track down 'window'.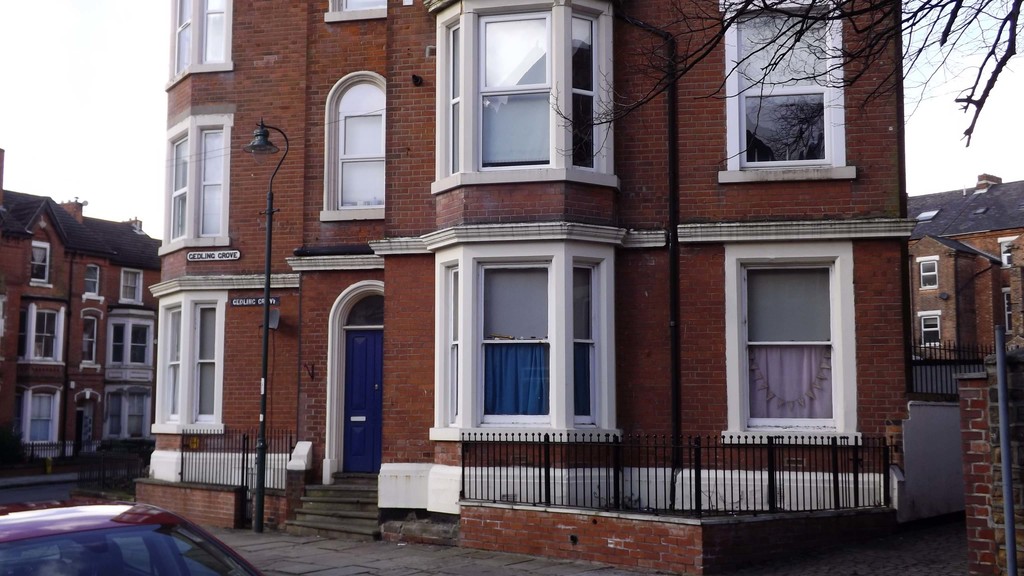
Tracked to x1=24, y1=387, x2=63, y2=443.
